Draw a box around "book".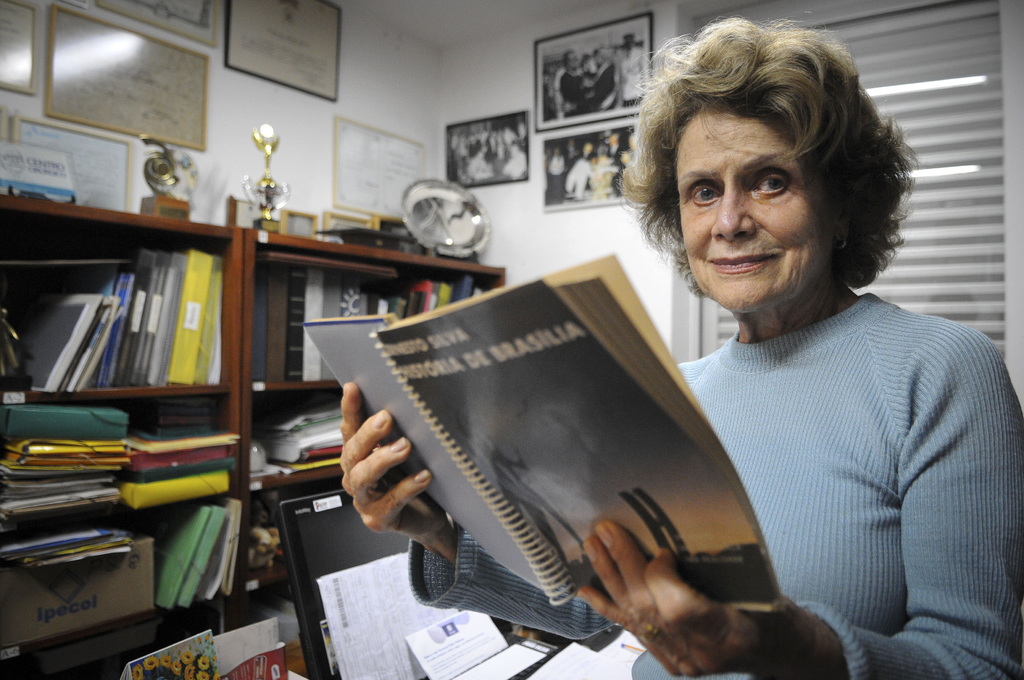
(298,242,797,618).
